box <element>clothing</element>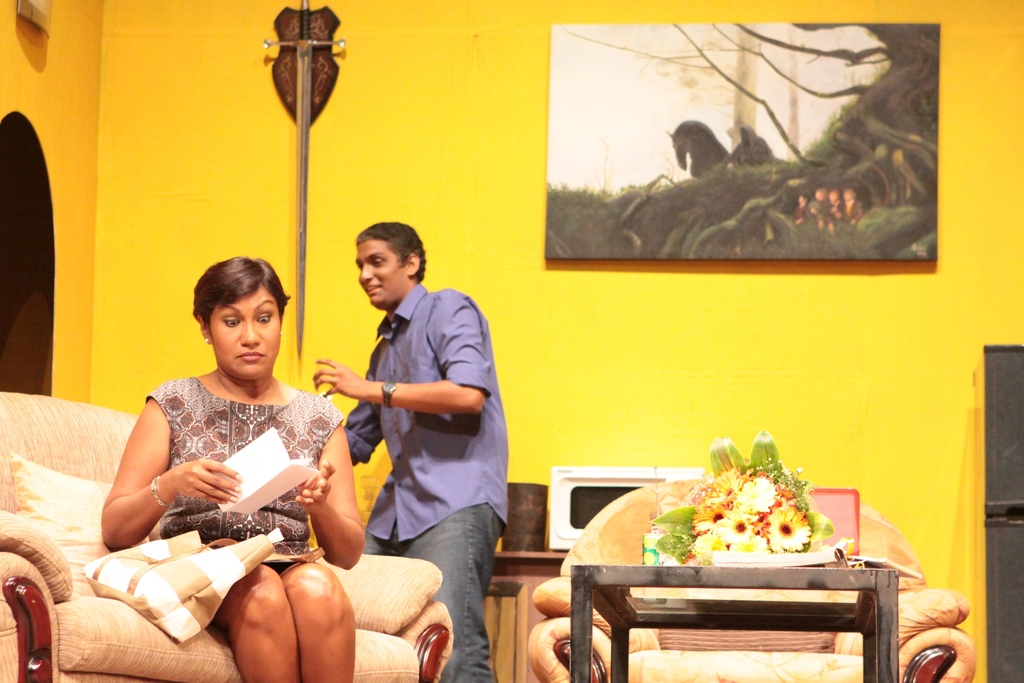
box(338, 280, 524, 682)
